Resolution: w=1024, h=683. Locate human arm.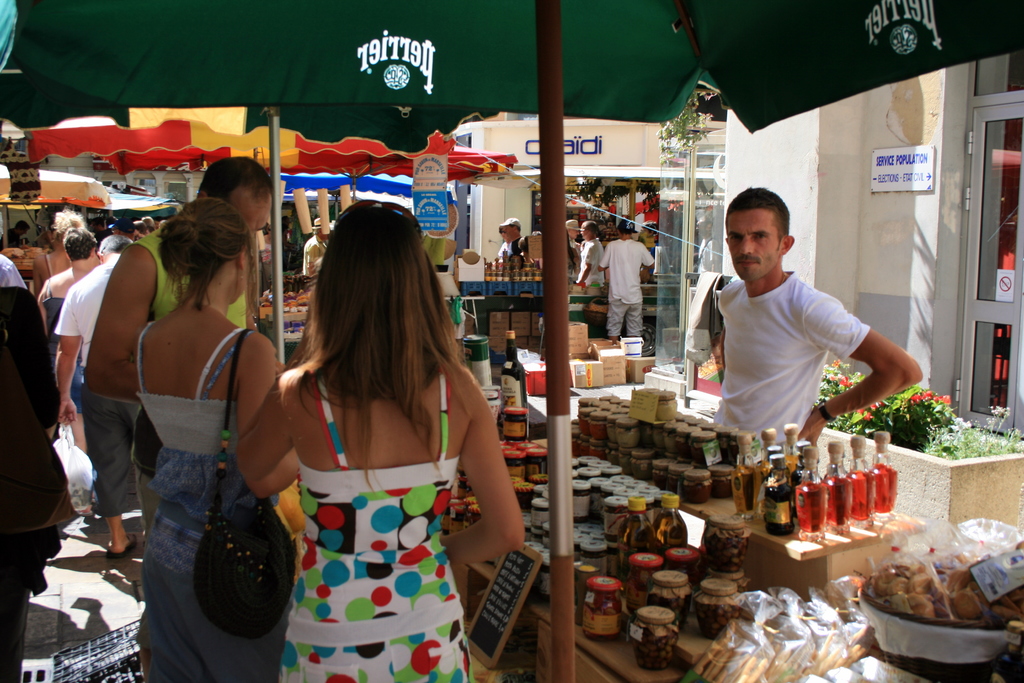
(55, 294, 81, 425).
